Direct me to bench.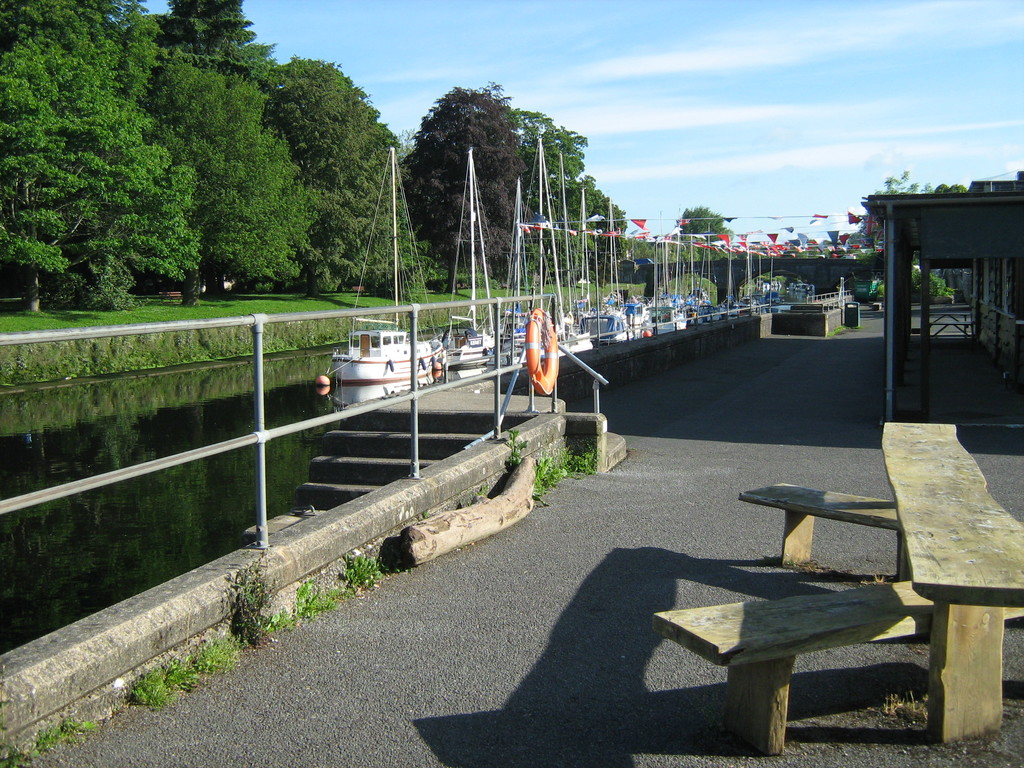
Direction: [160, 291, 184, 302].
